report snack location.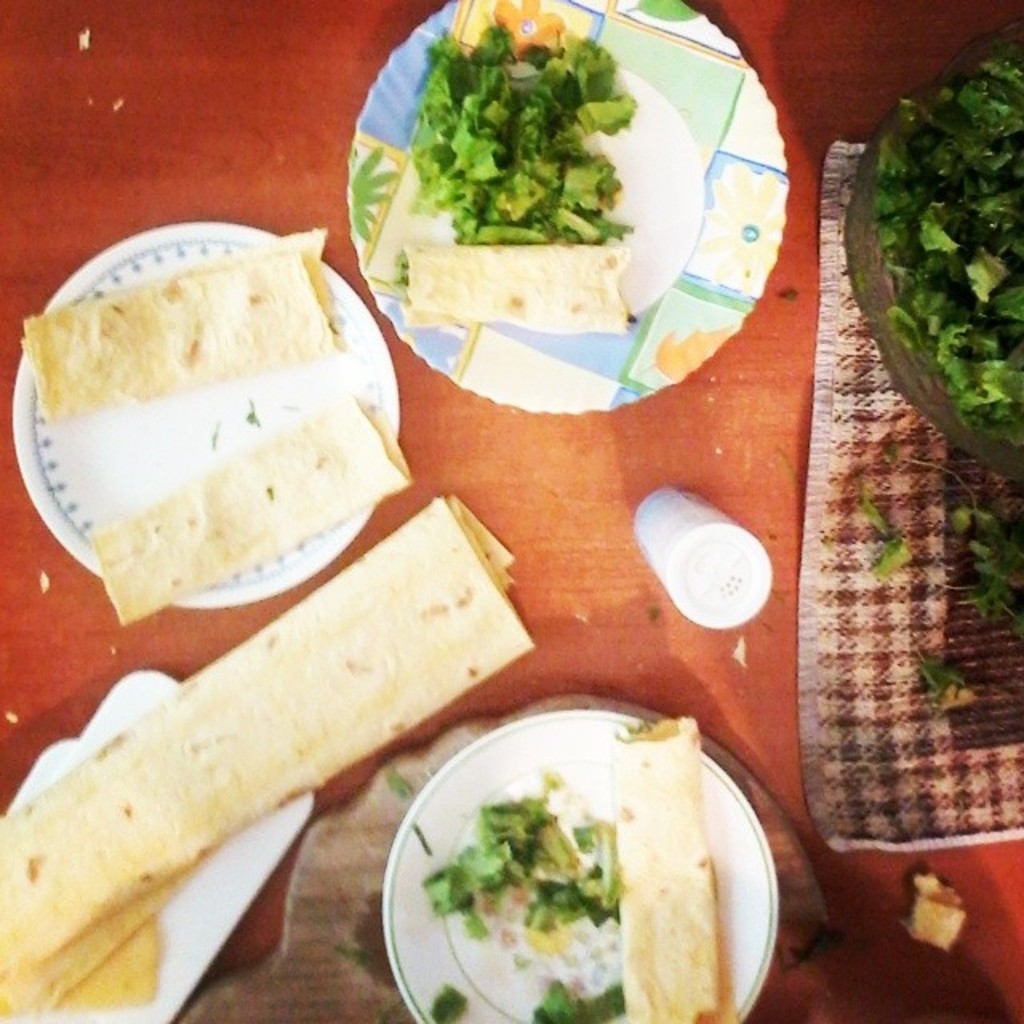
Report: detection(85, 389, 416, 634).
